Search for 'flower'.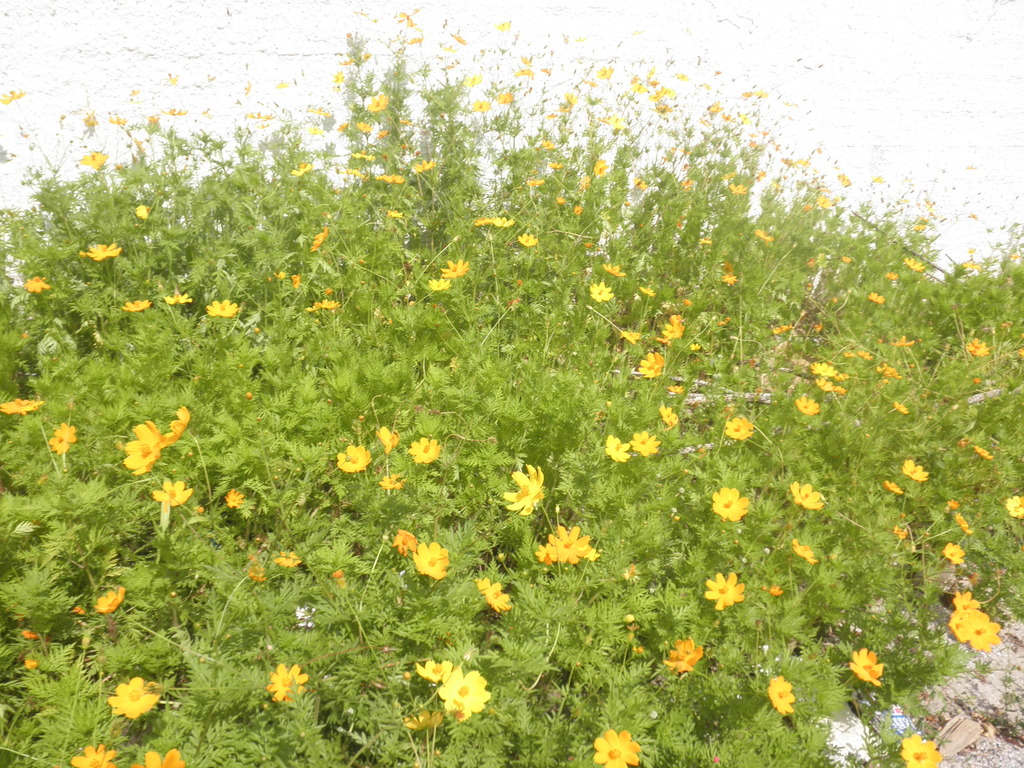
Found at bbox=[409, 541, 450, 584].
